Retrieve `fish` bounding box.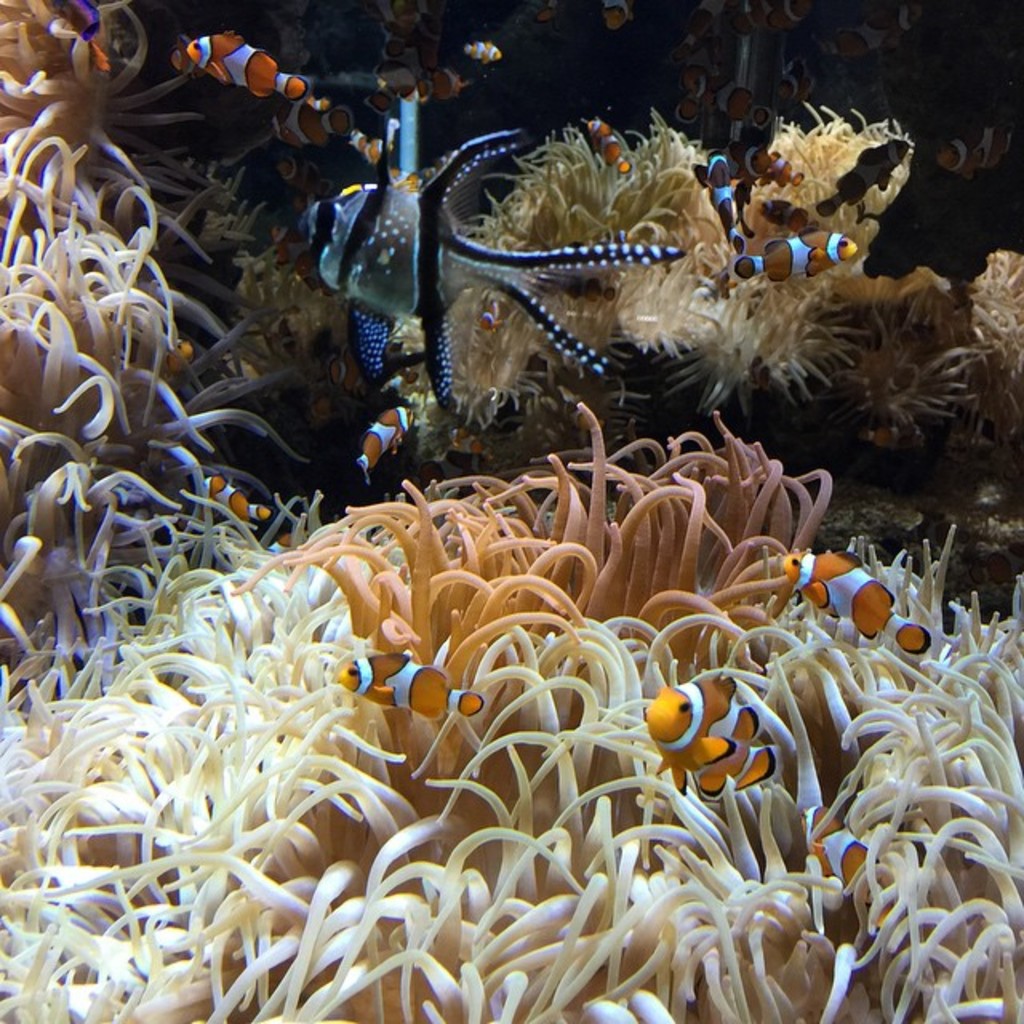
Bounding box: <box>322,355,368,384</box>.
